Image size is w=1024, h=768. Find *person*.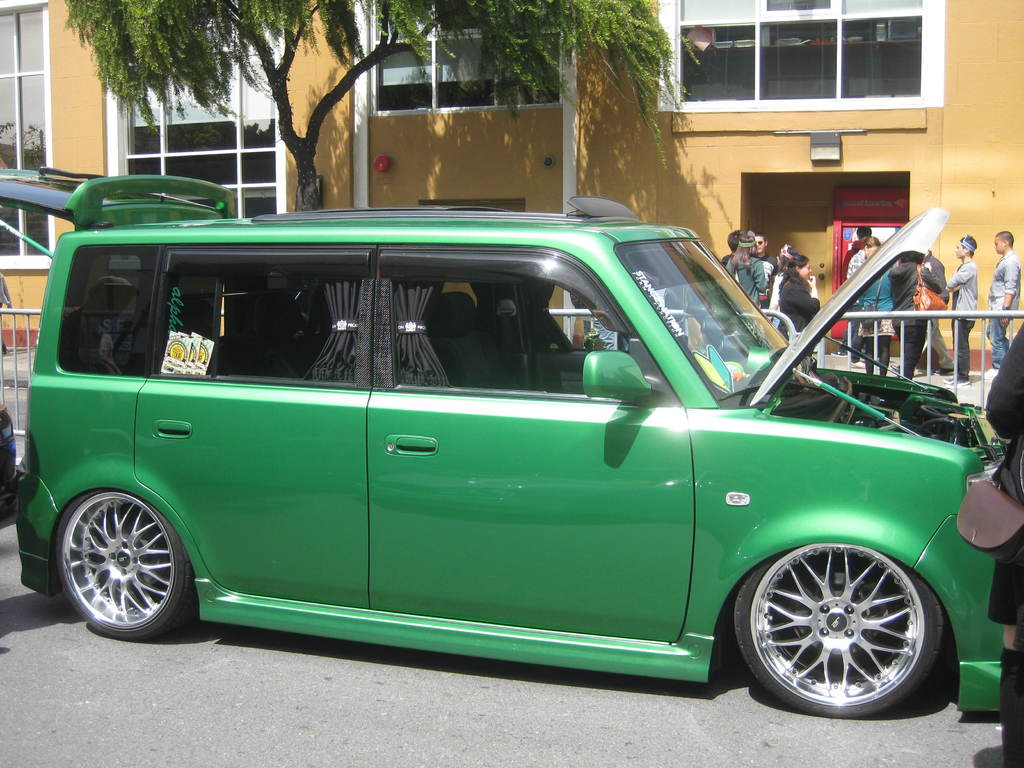
831,232,879,356.
